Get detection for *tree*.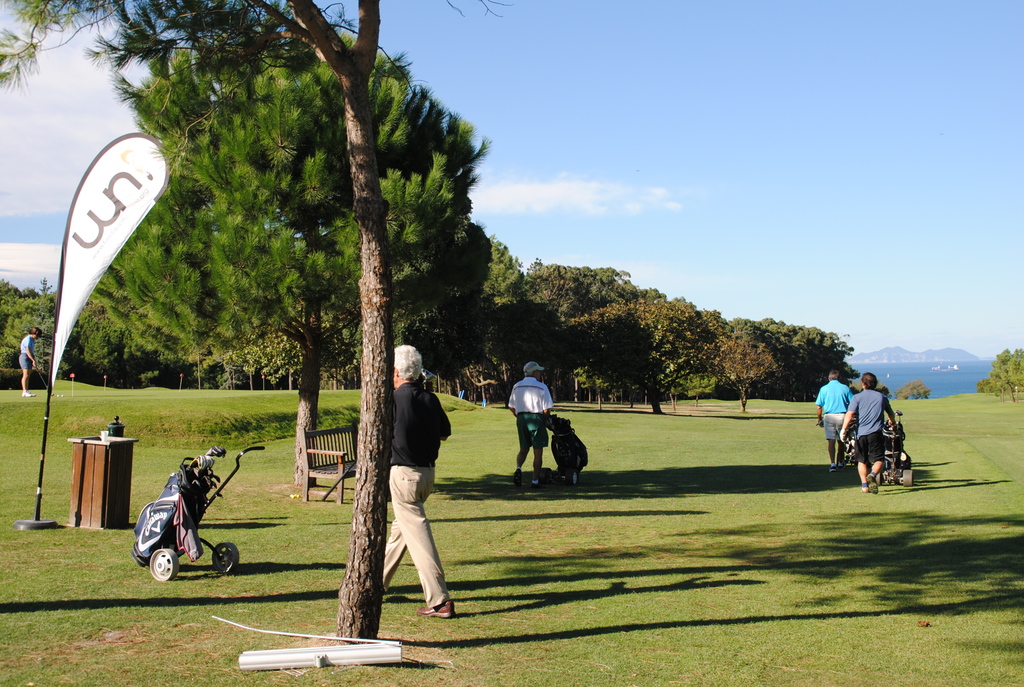
Detection: crop(763, 319, 865, 413).
